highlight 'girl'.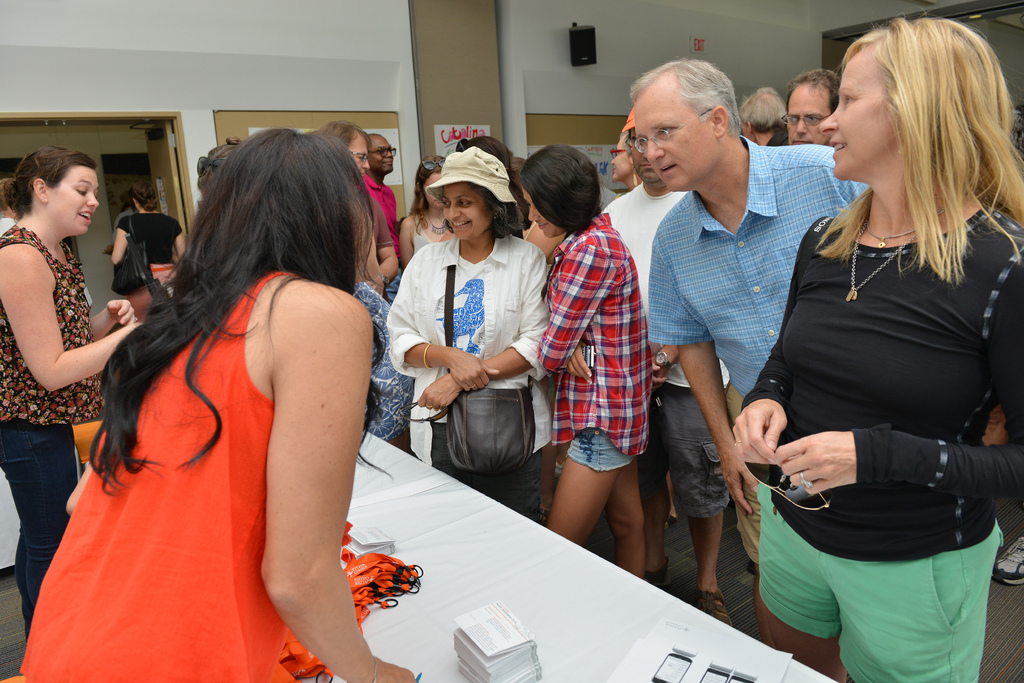
Highlighted region: (left=737, top=12, right=1023, bottom=677).
